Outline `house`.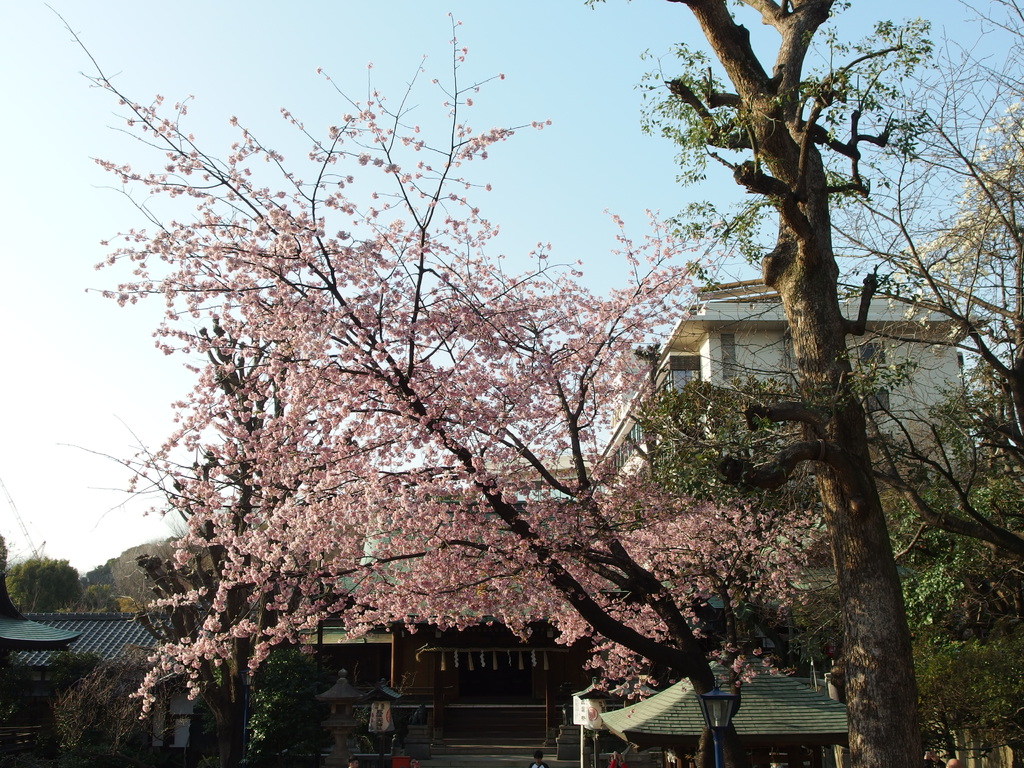
Outline: <bbox>588, 276, 988, 666</bbox>.
